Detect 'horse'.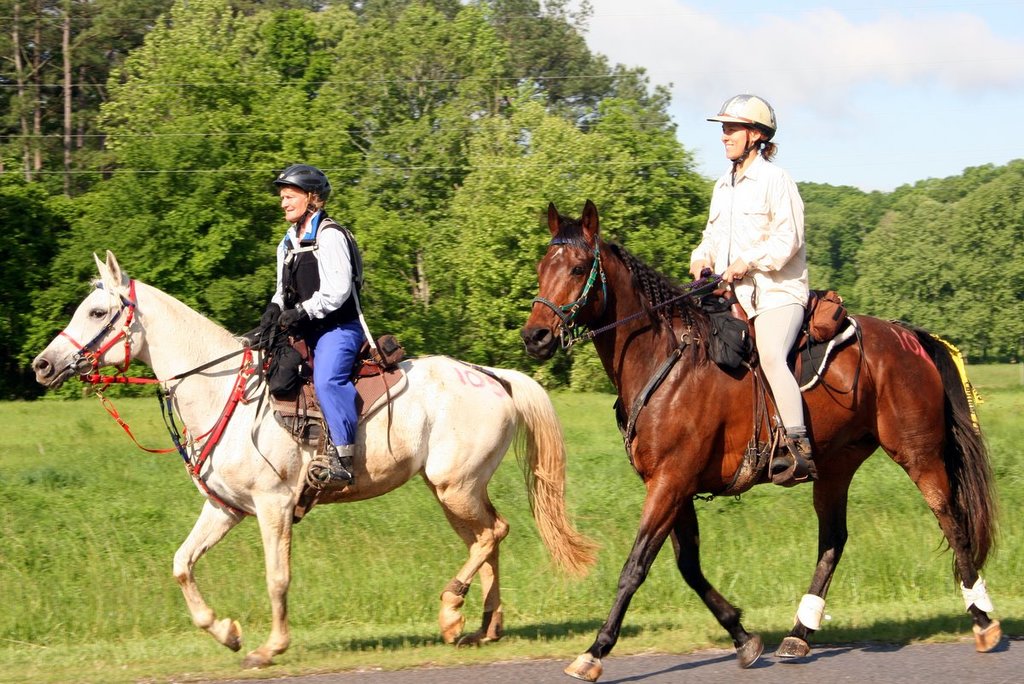
Detected at 514,196,1002,683.
